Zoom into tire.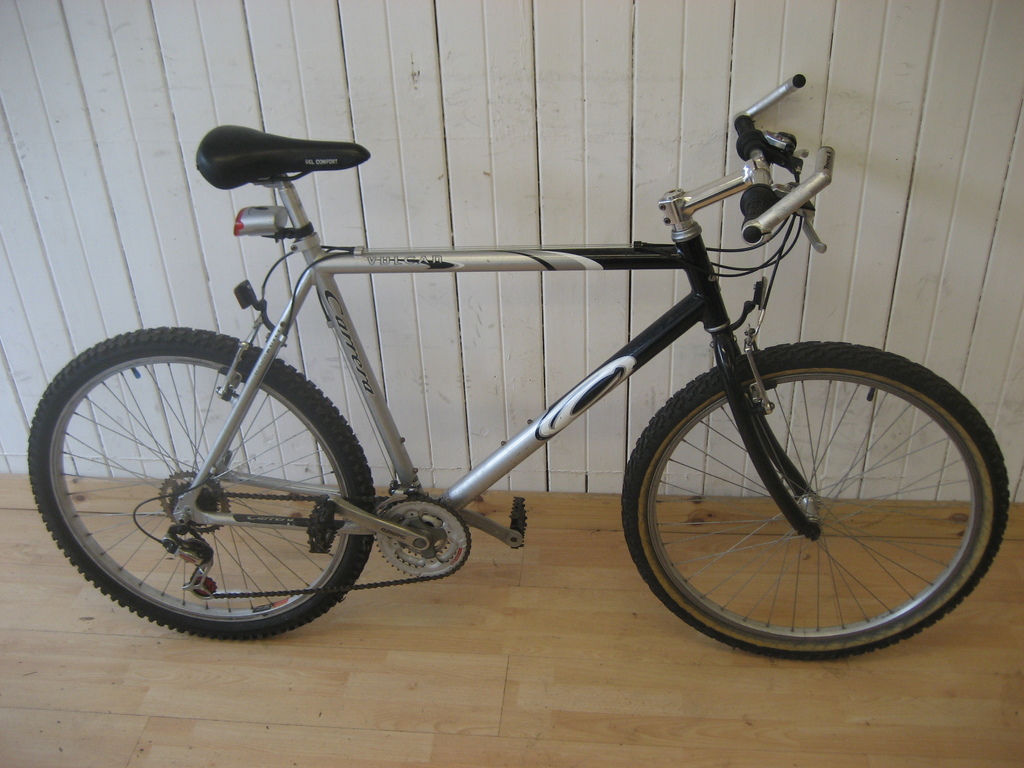
Zoom target: 36/319/384/644.
